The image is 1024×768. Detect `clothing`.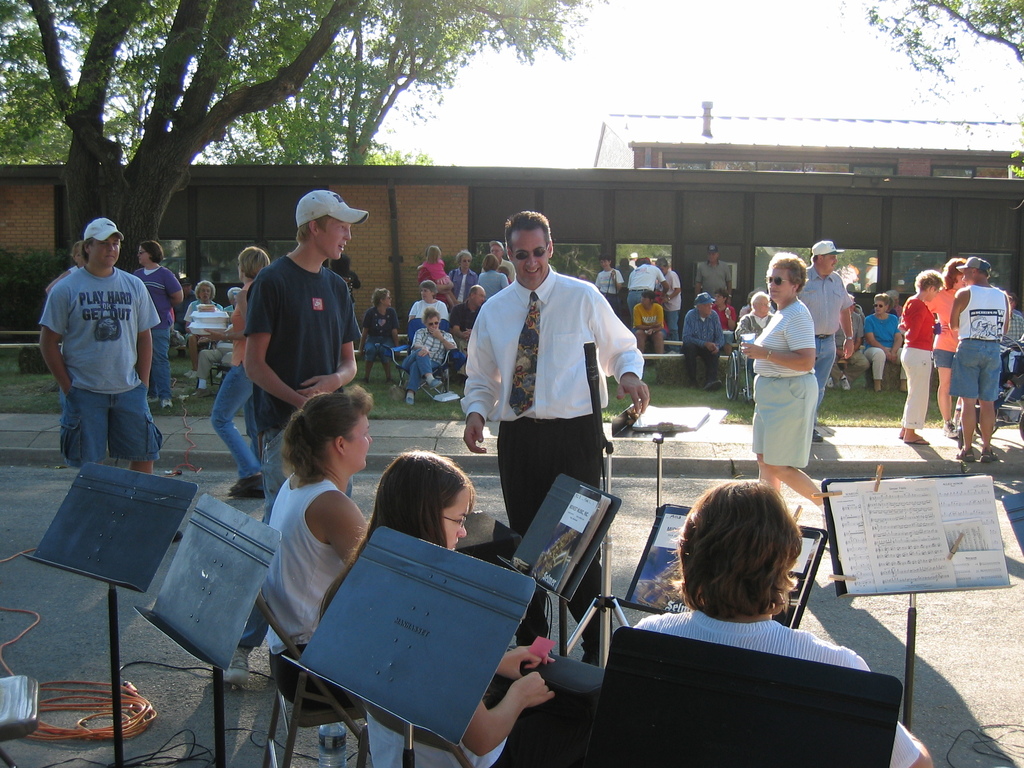
Detection: <bbox>900, 296, 935, 428</bbox>.
